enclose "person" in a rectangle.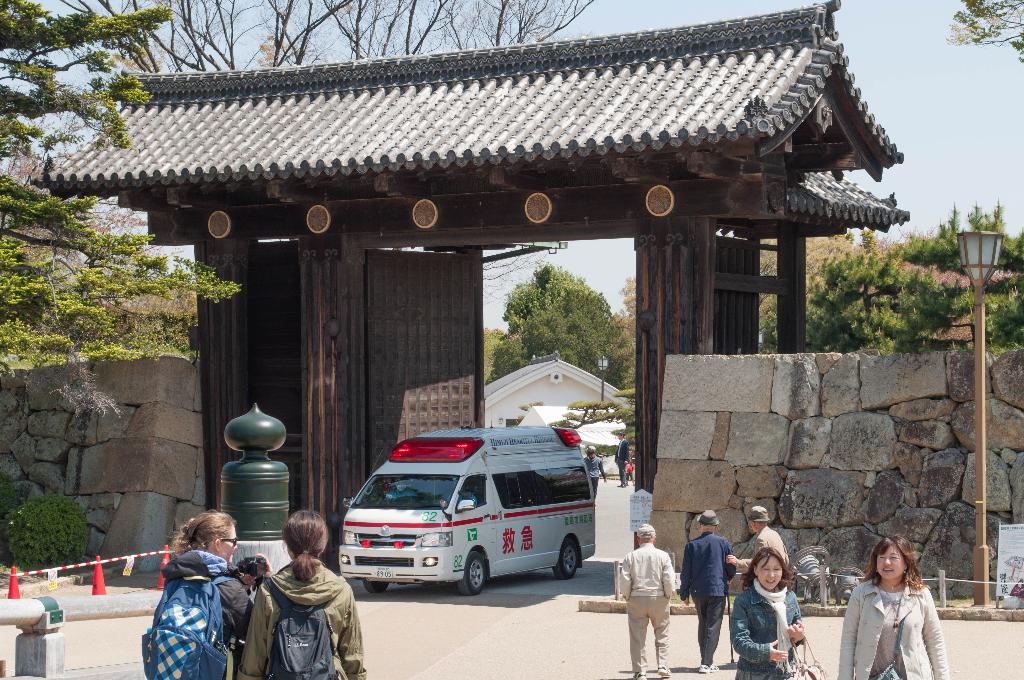
[237, 507, 367, 679].
